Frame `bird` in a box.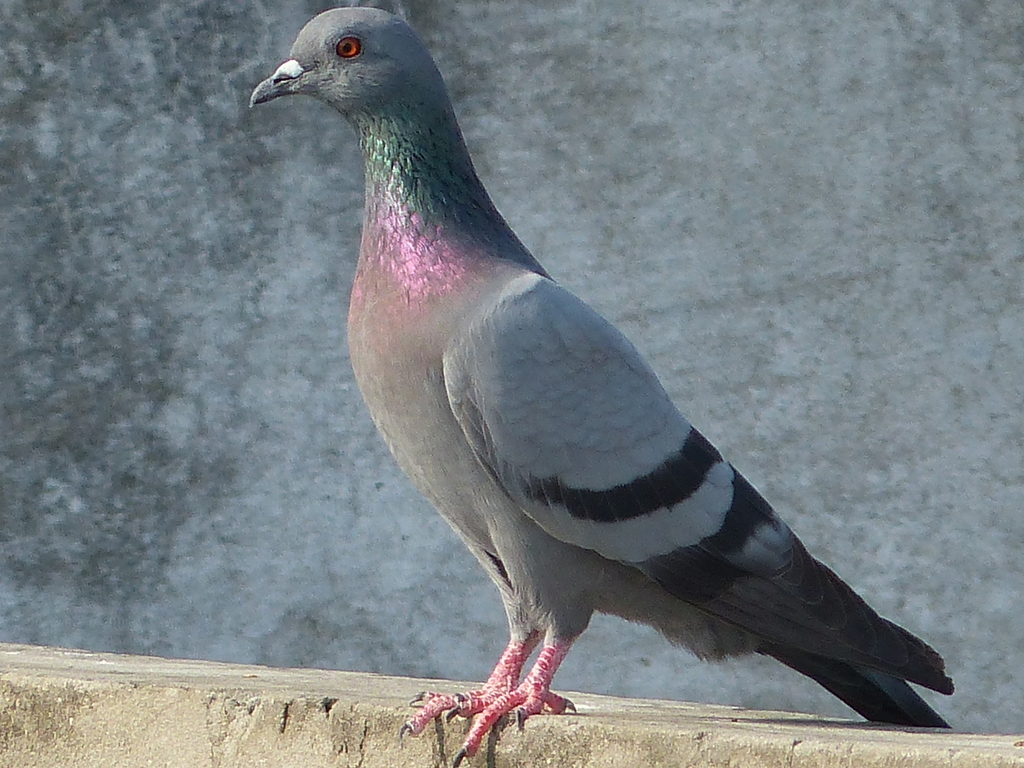
x1=245 y1=3 x2=959 y2=767.
